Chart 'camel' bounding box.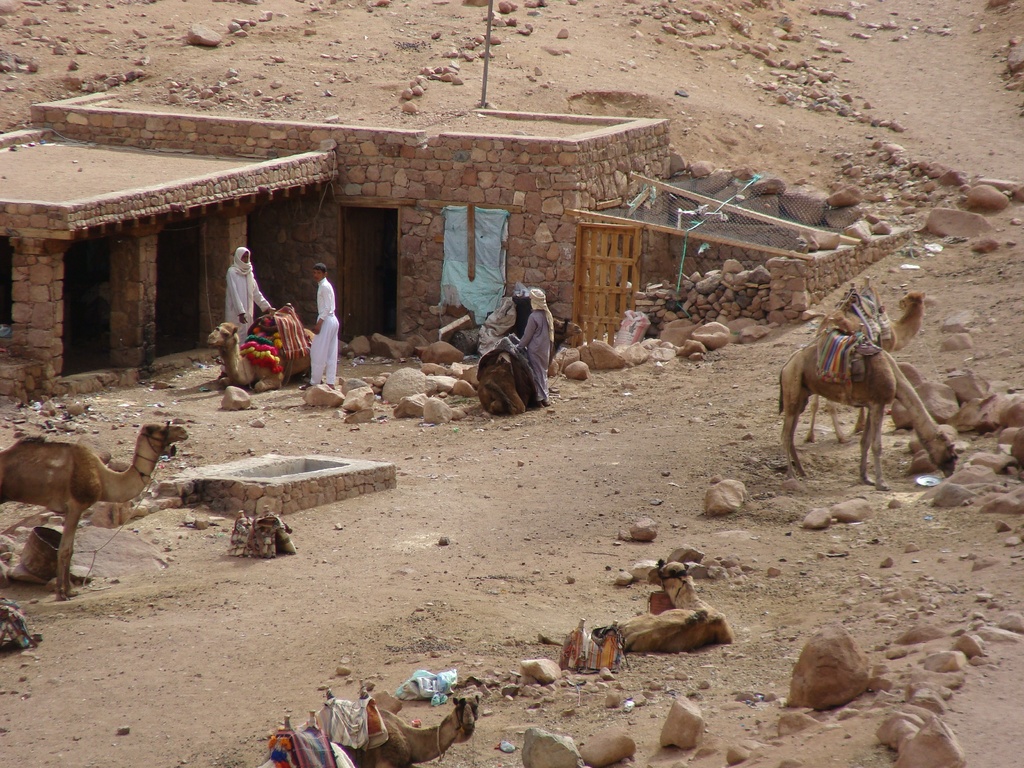
Charted: <region>783, 333, 963, 490</region>.
